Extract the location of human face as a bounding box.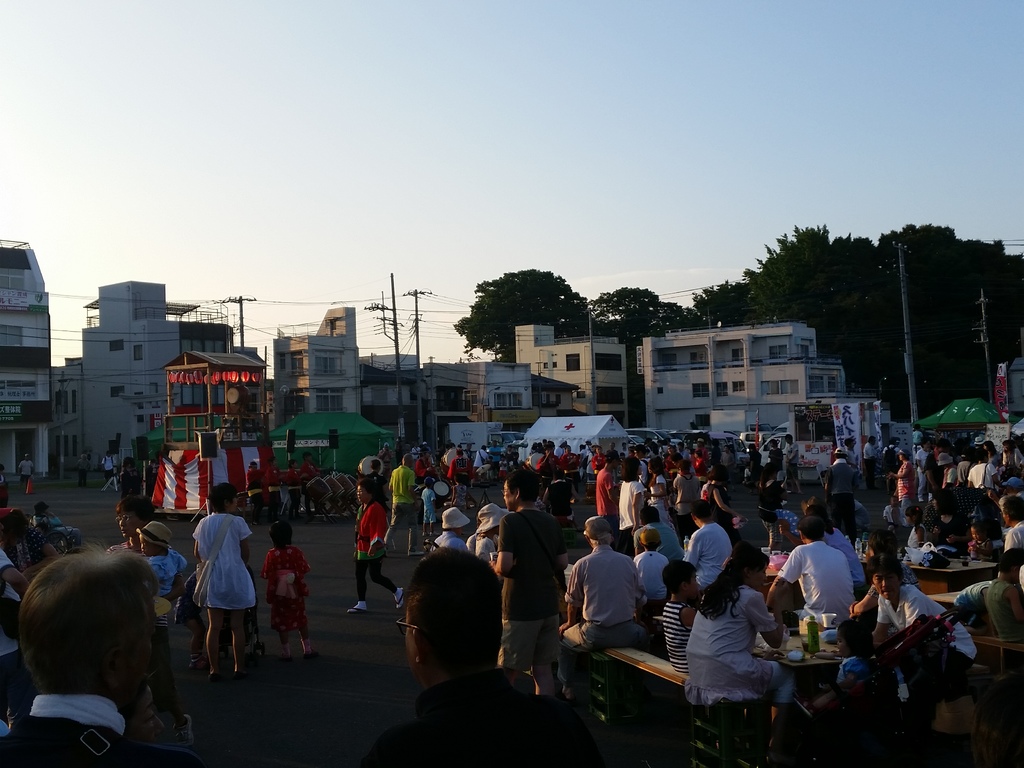
{"x1": 117, "y1": 508, "x2": 143, "y2": 536}.
